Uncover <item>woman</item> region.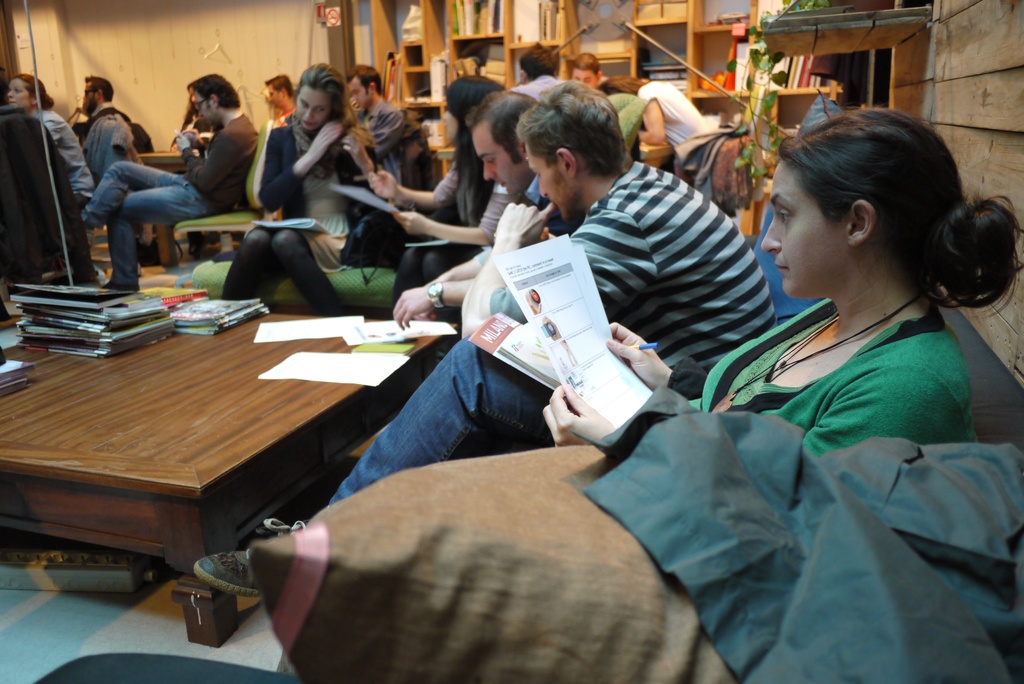
Uncovered: detection(225, 82, 360, 319).
